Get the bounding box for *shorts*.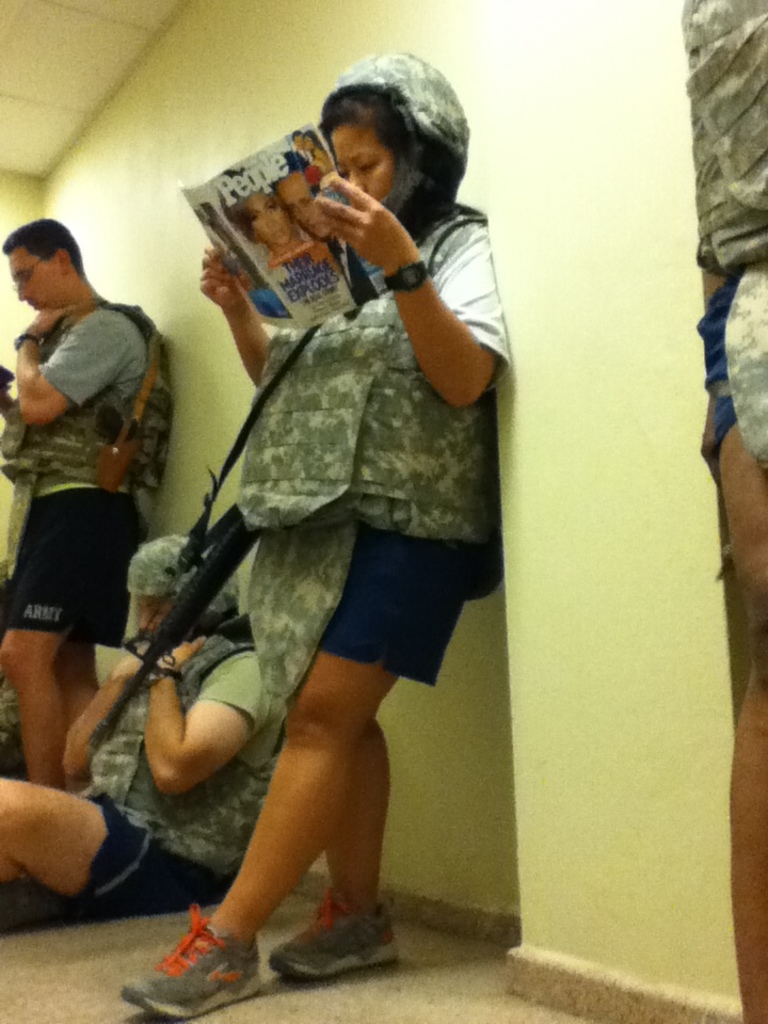
(left=44, top=785, right=214, bottom=918).
